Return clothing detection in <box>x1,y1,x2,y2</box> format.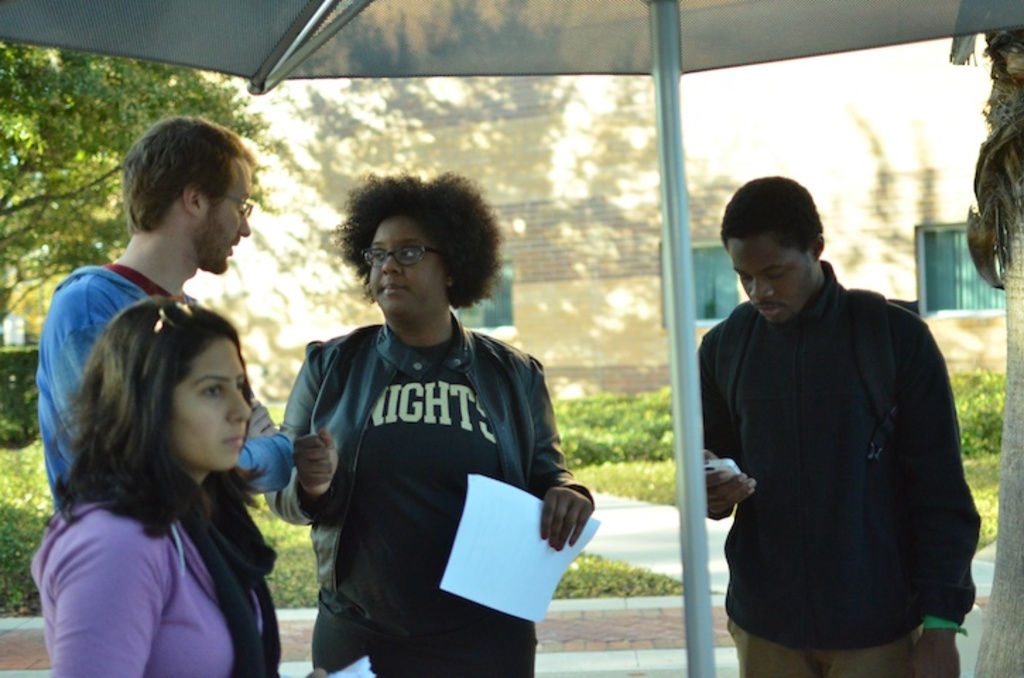
<box>701,230,989,665</box>.
